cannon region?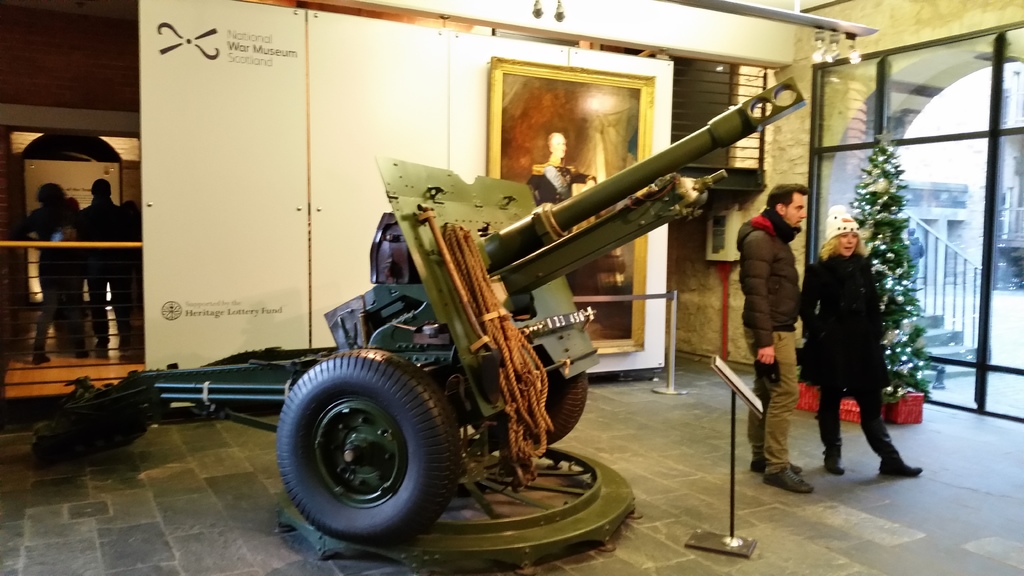
27:77:808:562
